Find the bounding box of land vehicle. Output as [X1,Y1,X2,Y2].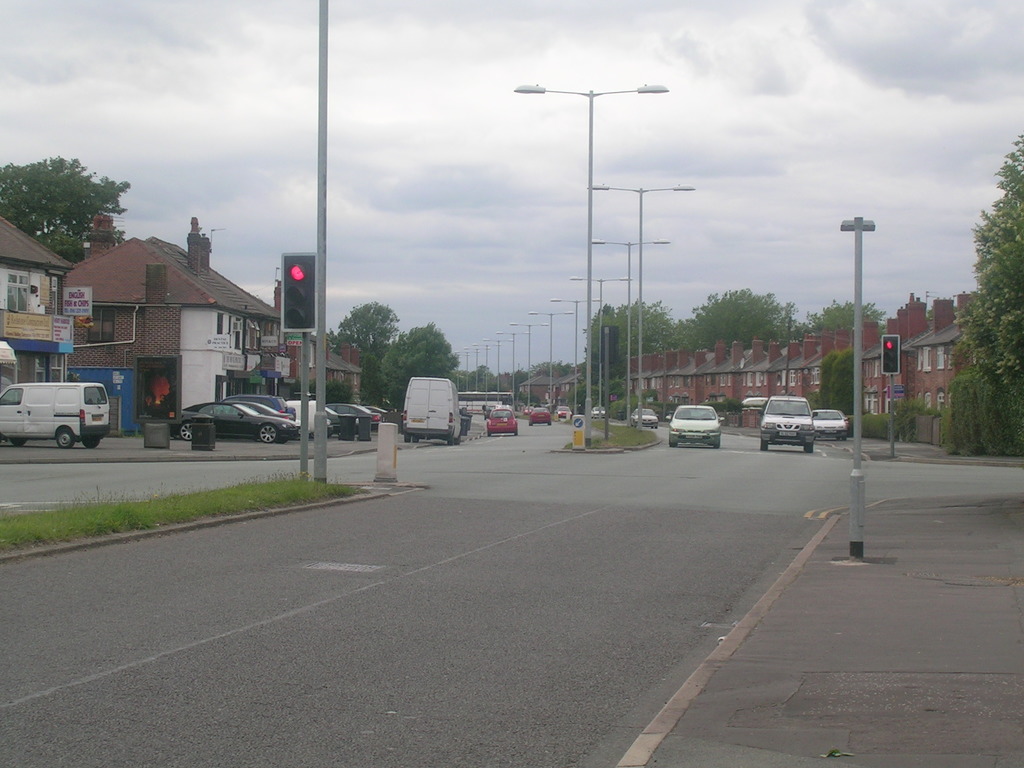
[328,402,382,433].
